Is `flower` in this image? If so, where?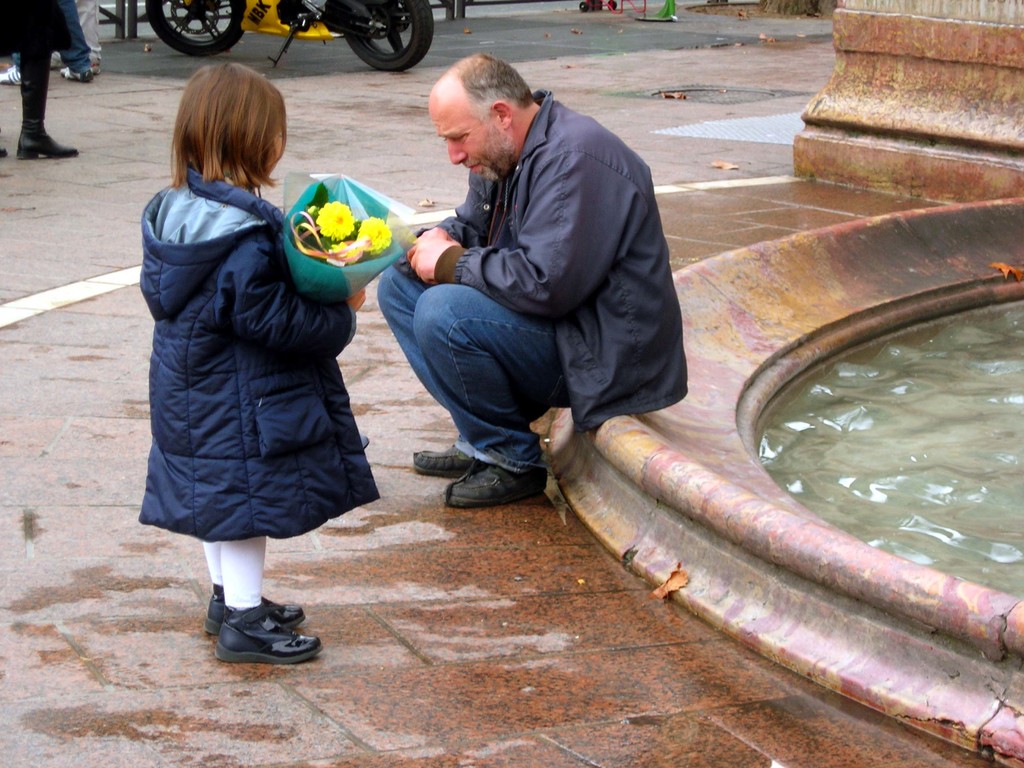
Yes, at bbox=(353, 210, 391, 254).
